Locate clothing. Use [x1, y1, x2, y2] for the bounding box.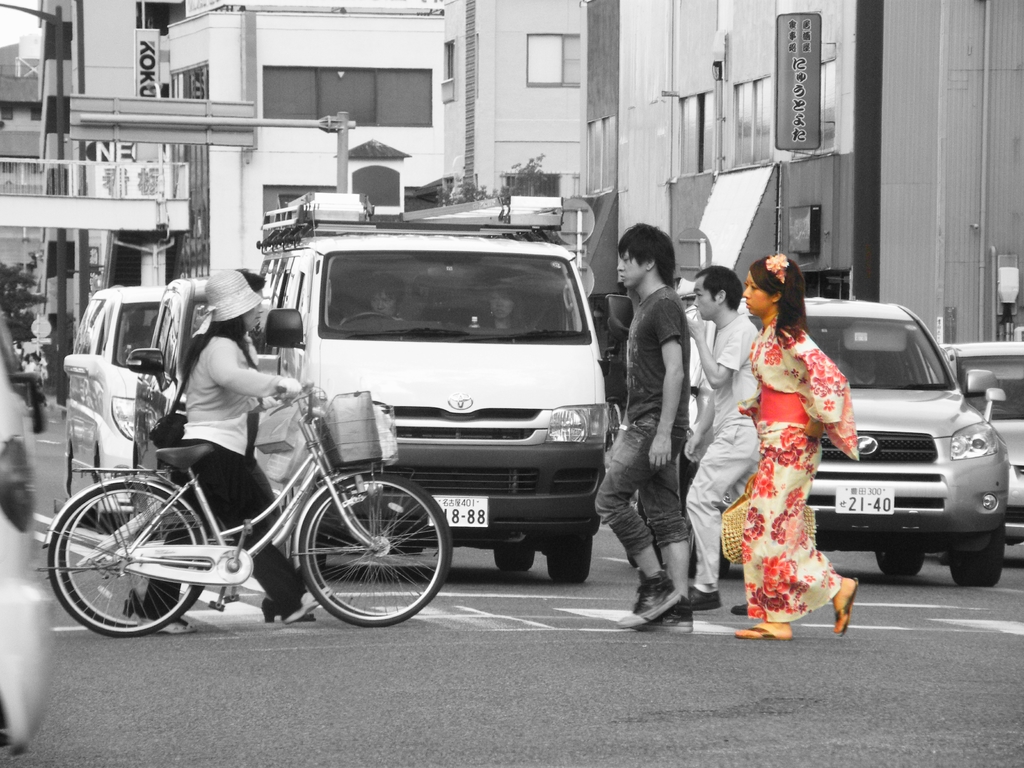
[138, 337, 309, 620].
